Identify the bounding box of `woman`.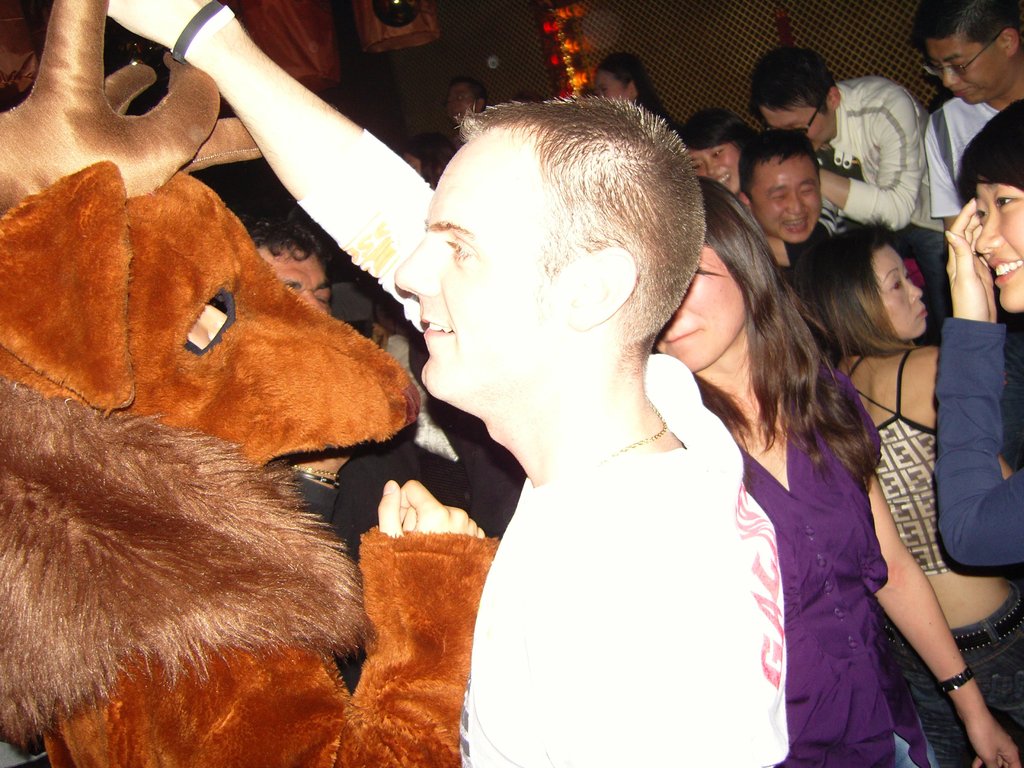
[left=649, top=171, right=1021, bottom=767].
